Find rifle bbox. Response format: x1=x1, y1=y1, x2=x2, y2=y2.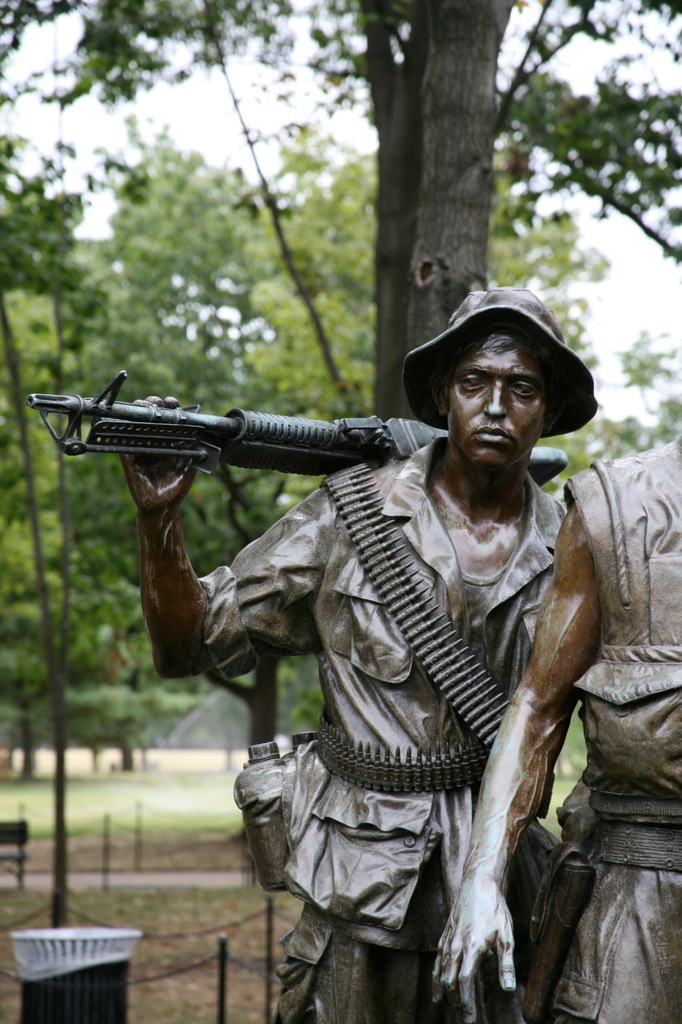
x1=14, y1=380, x2=435, y2=514.
